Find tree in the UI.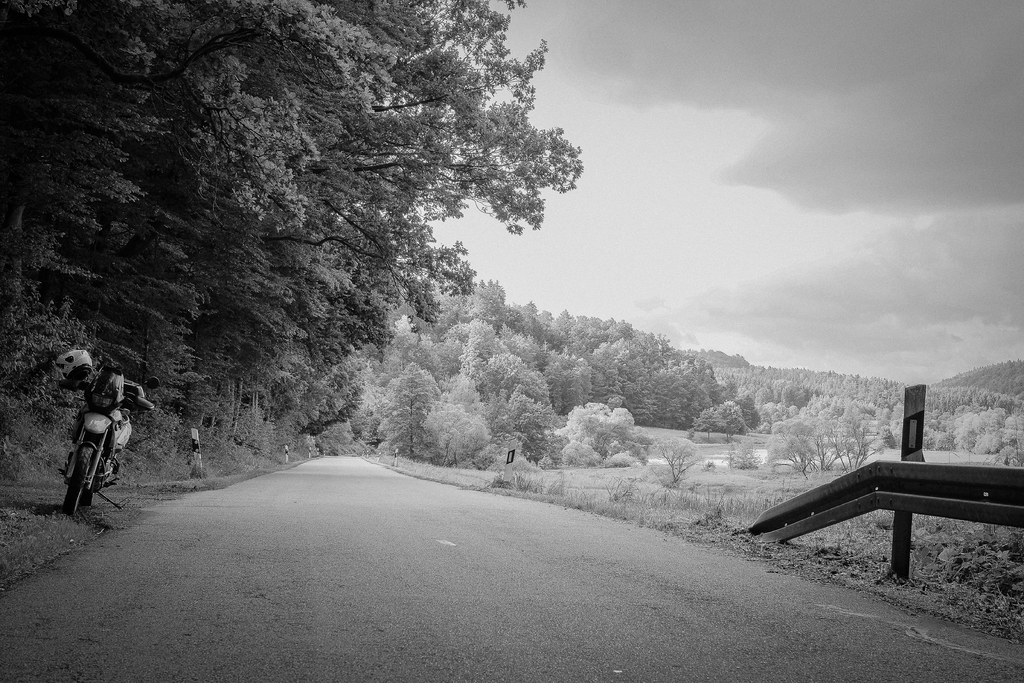
UI element at [left=515, top=372, right=556, bottom=407].
